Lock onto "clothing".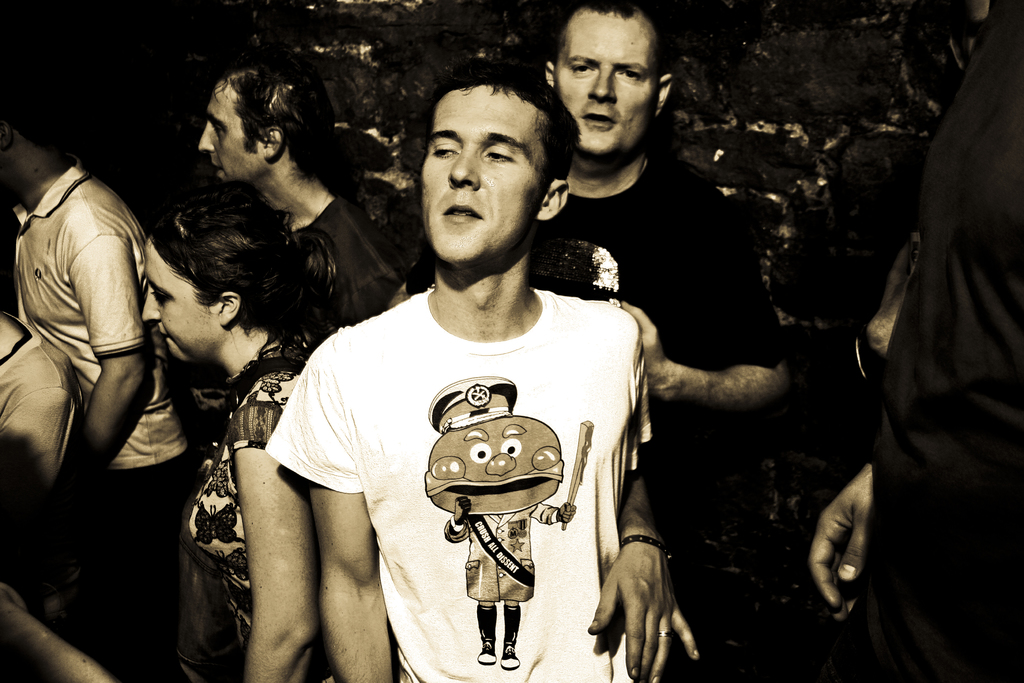
Locked: [257, 202, 404, 333].
